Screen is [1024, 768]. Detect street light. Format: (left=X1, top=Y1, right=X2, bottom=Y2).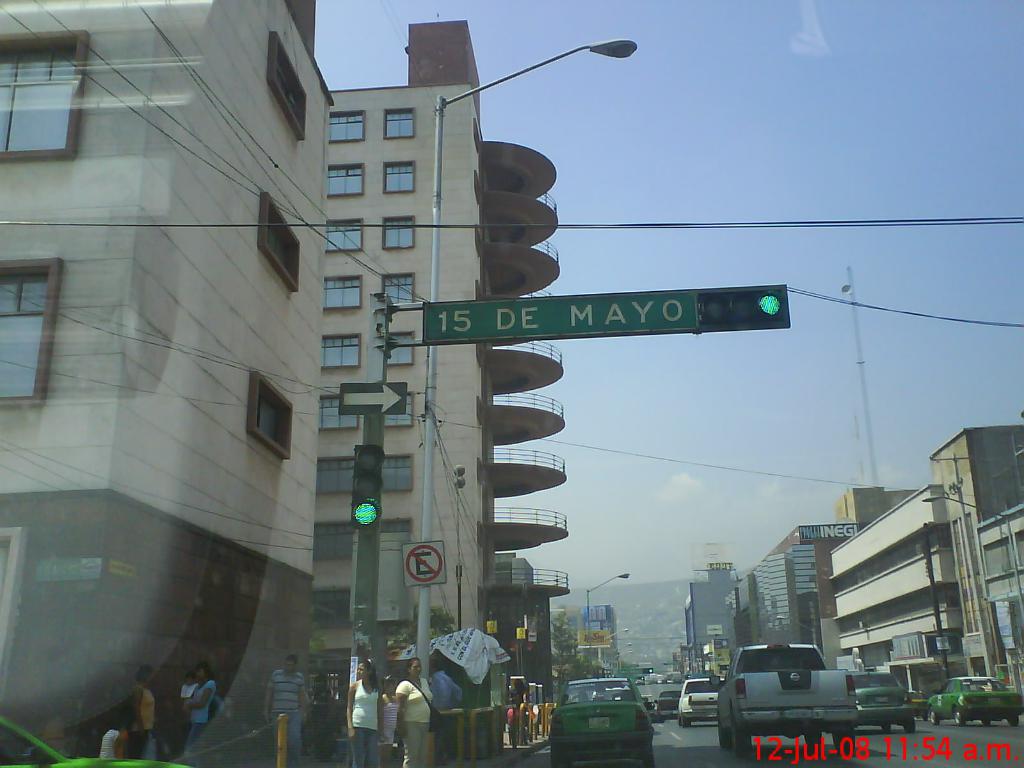
(left=580, top=566, right=634, bottom=675).
